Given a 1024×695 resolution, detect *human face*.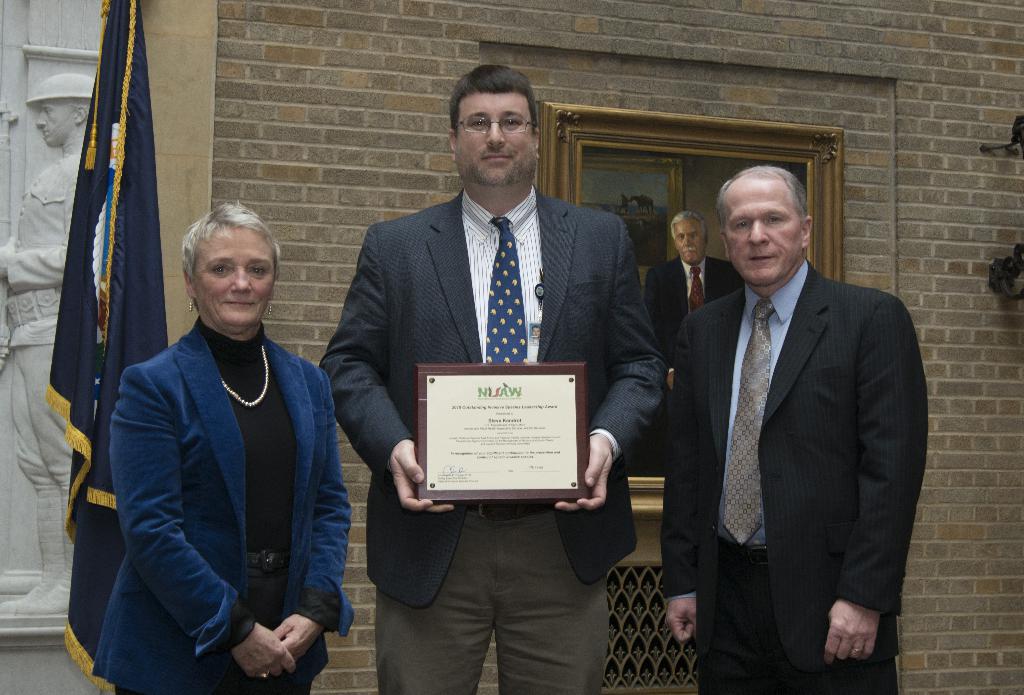
detection(194, 221, 273, 334).
